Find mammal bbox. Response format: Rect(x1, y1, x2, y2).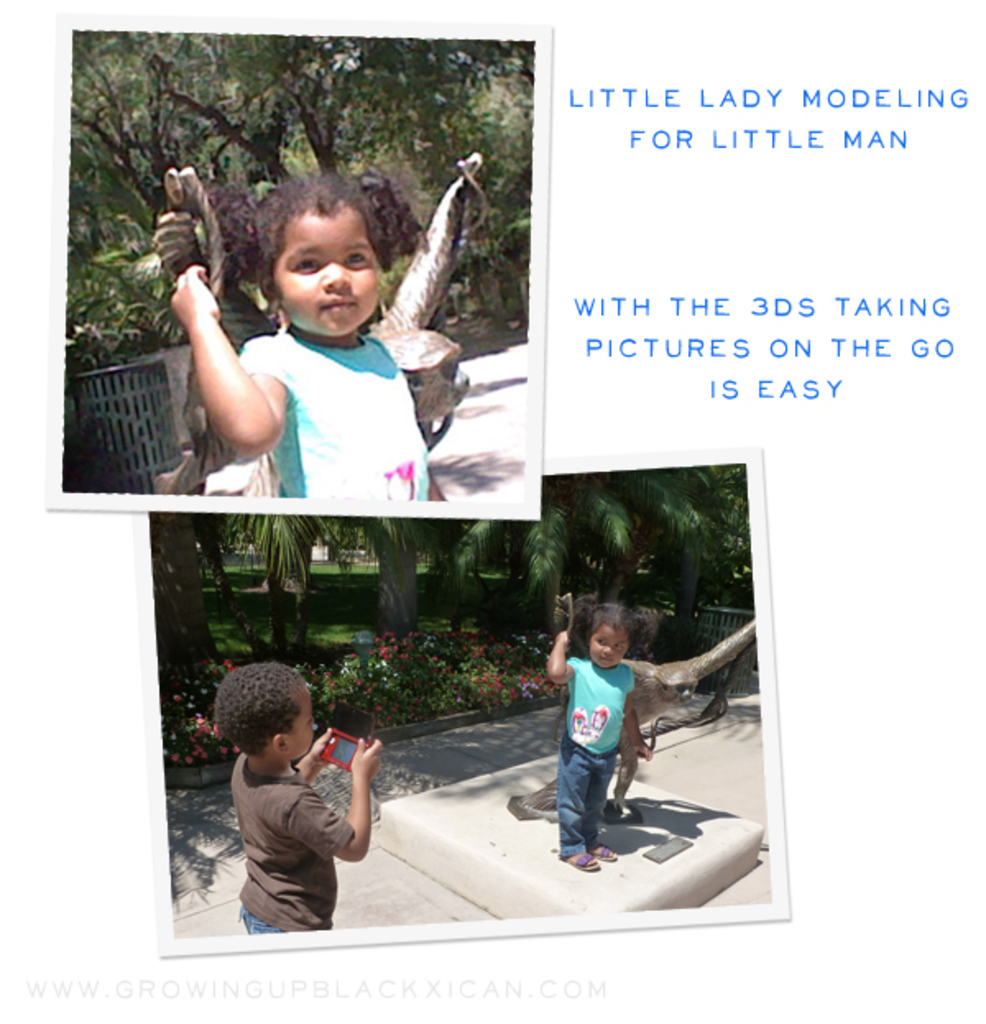
Rect(166, 155, 449, 503).
